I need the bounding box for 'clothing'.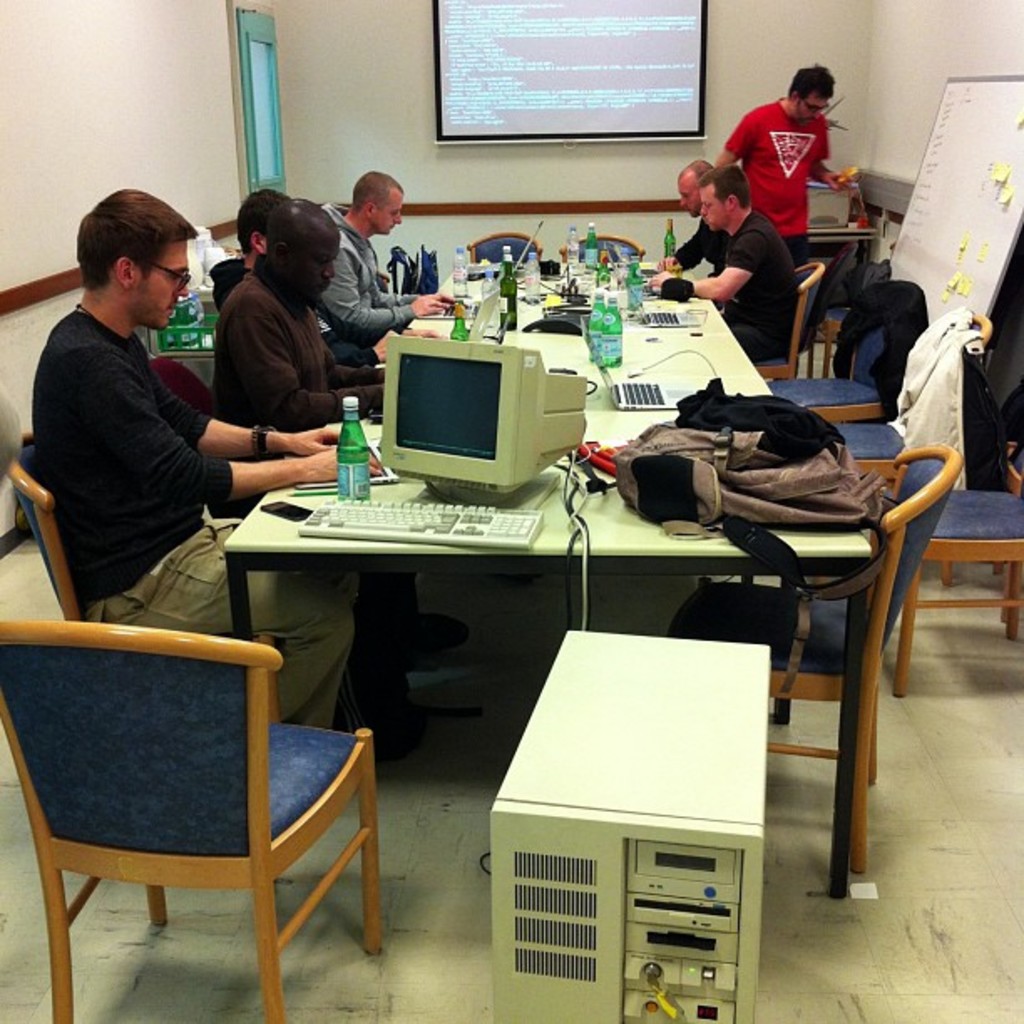
Here it is: 709,201,813,387.
